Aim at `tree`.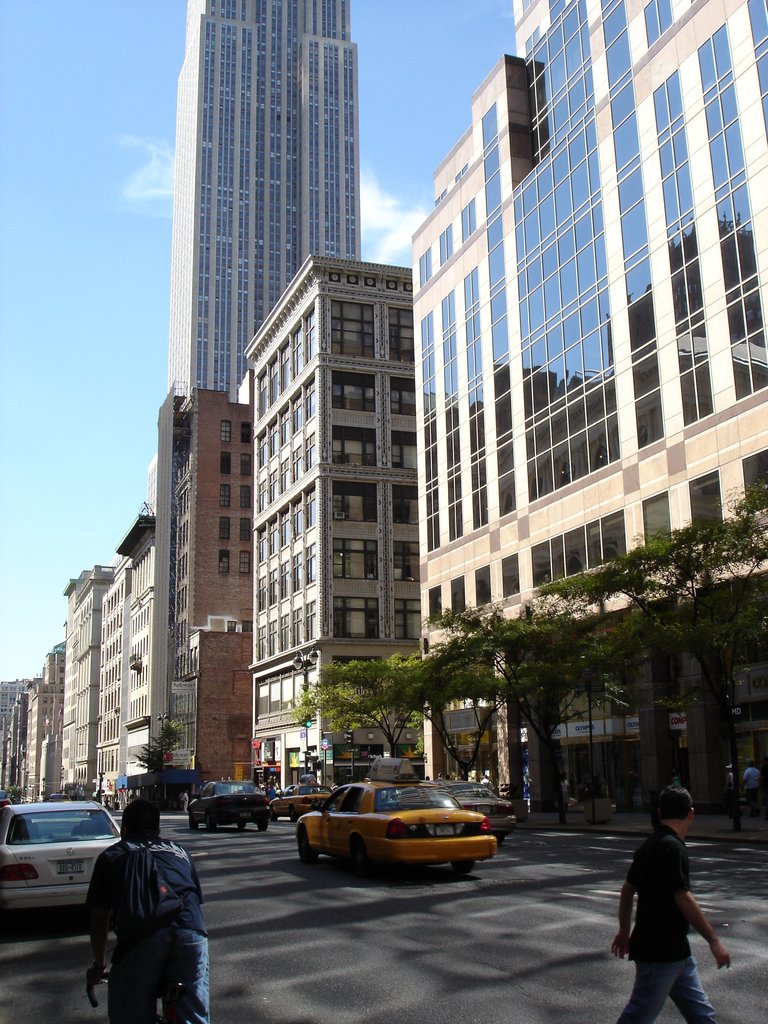
Aimed at (left=133, top=716, right=189, bottom=807).
